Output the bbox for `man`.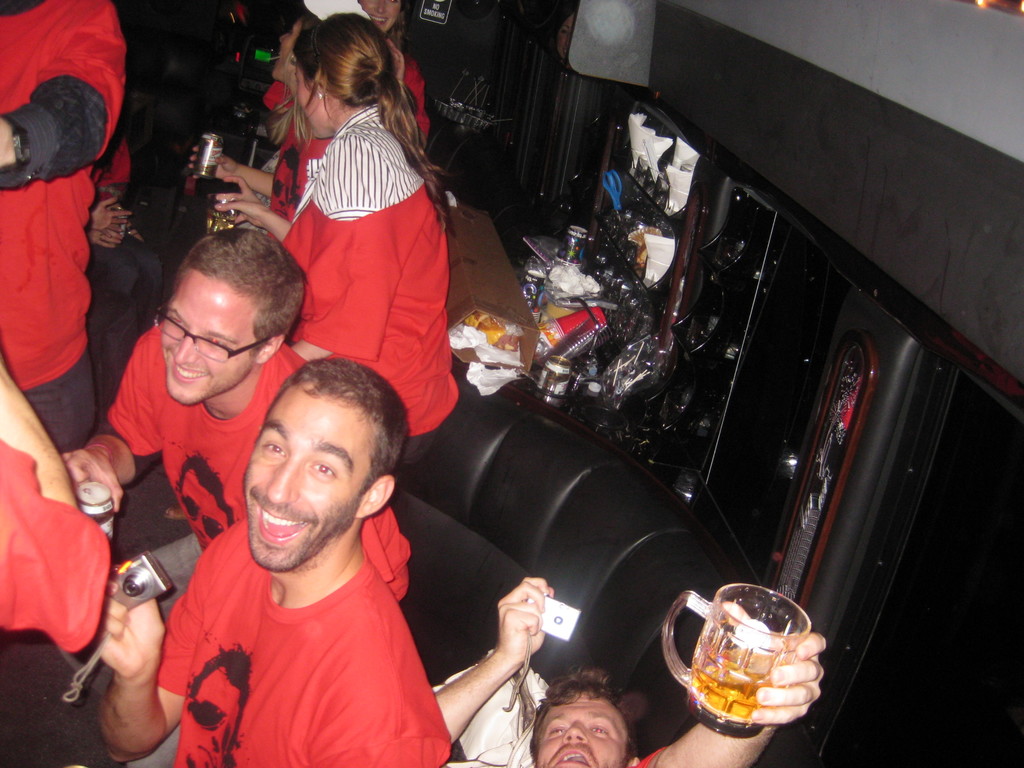
x1=59, y1=228, x2=413, y2=708.
